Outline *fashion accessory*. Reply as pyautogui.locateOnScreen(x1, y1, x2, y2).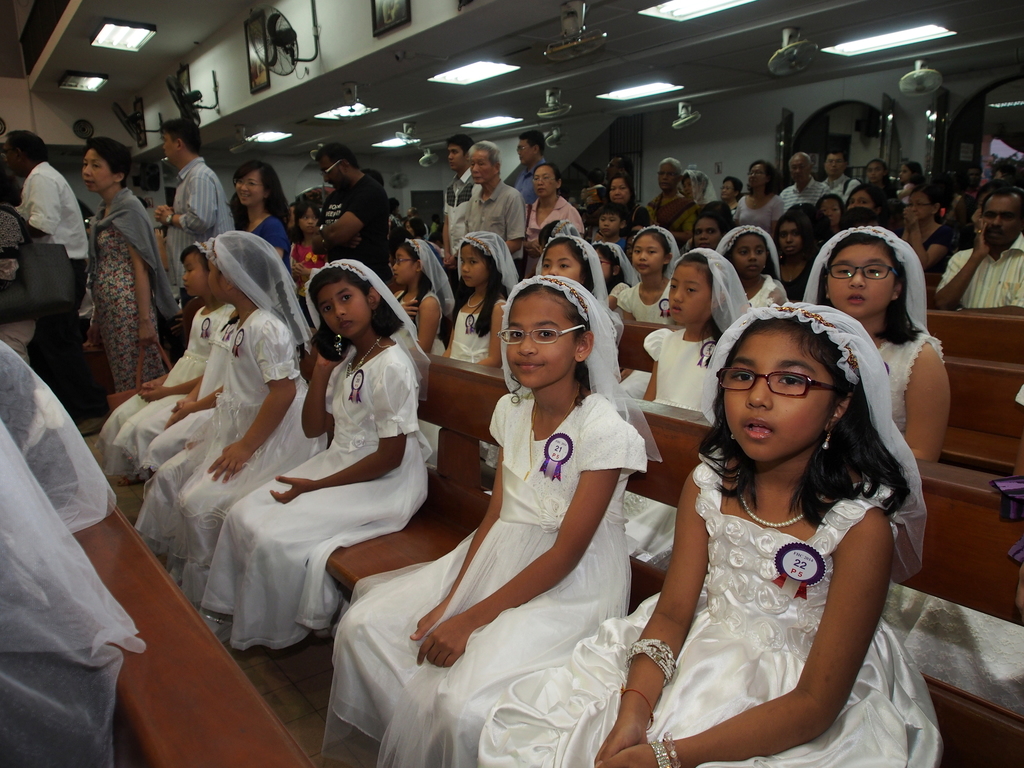
pyautogui.locateOnScreen(207, 227, 320, 352).
